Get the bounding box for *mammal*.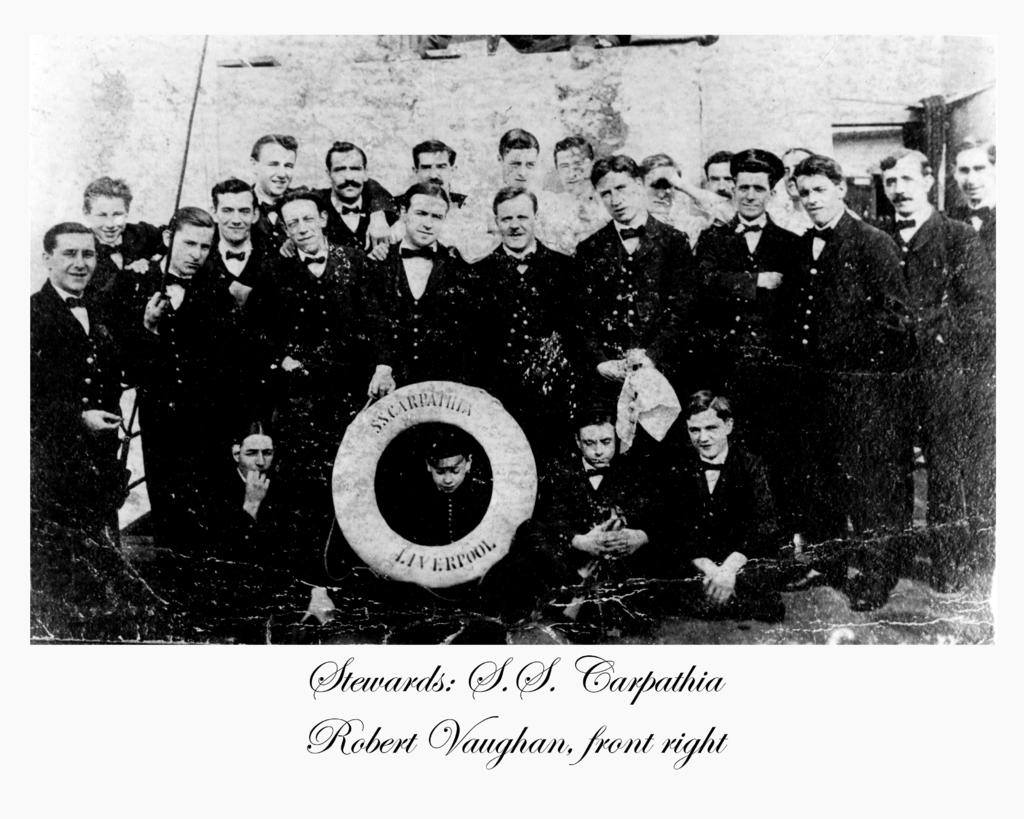
detection(771, 148, 820, 235).
